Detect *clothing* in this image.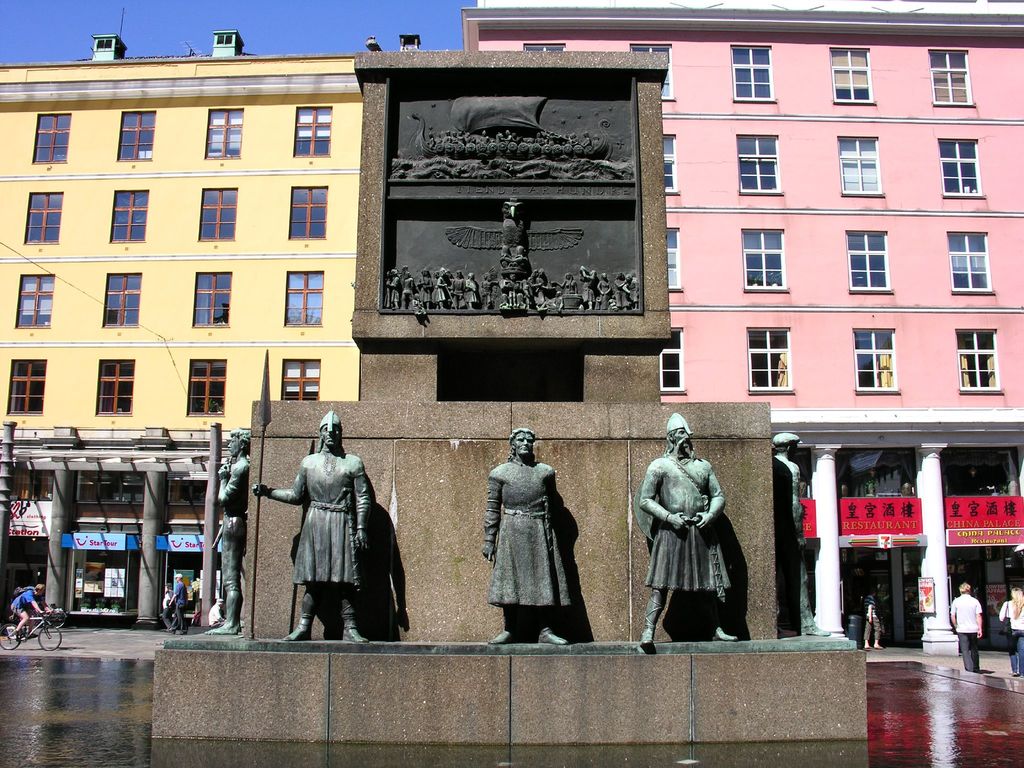
Detection: bbox=[948, 591, 982, 671].
